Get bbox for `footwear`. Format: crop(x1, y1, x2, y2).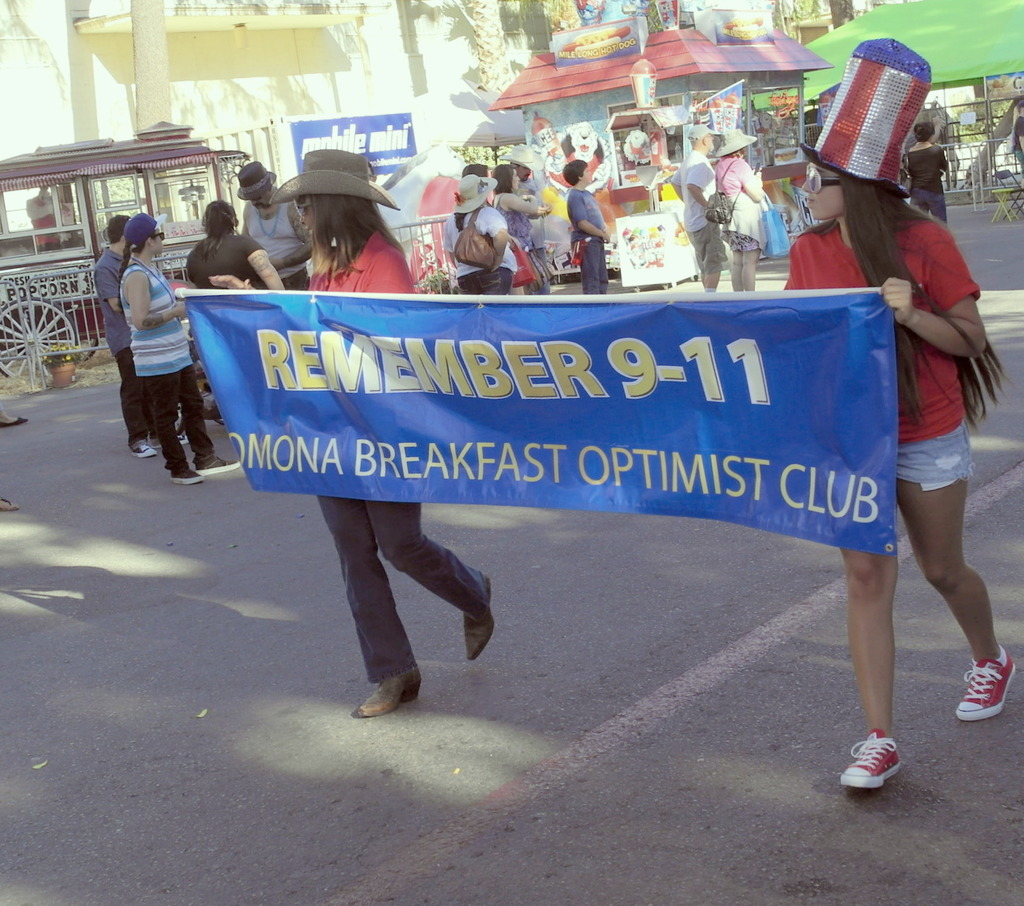
crop(197, 456, 239, 474).
